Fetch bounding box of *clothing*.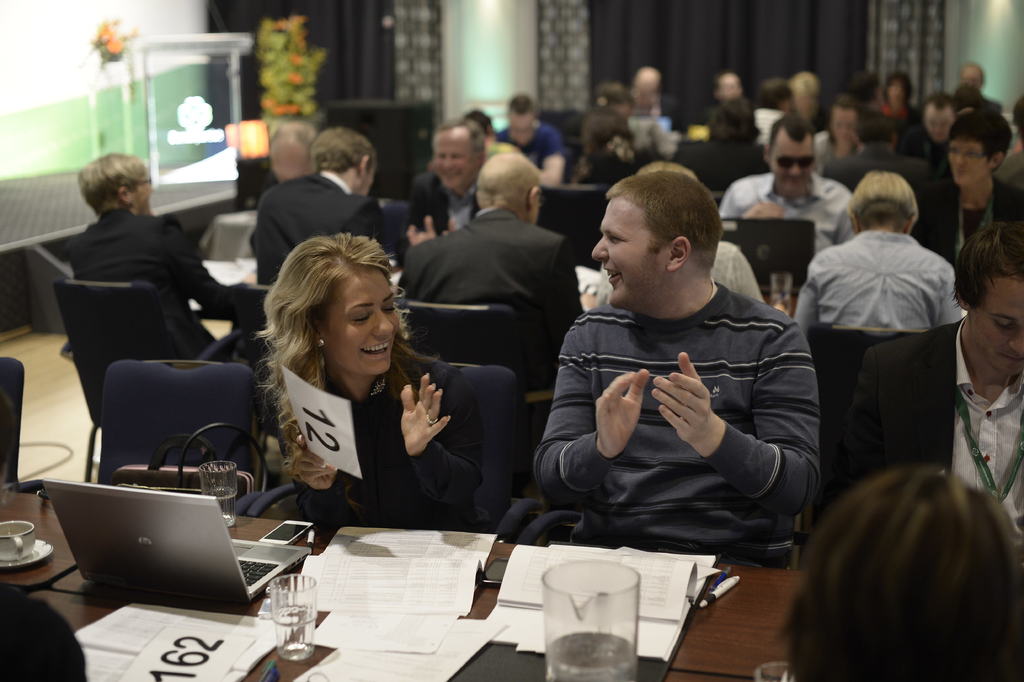
Bbox: 714, 172, 878, 274.
